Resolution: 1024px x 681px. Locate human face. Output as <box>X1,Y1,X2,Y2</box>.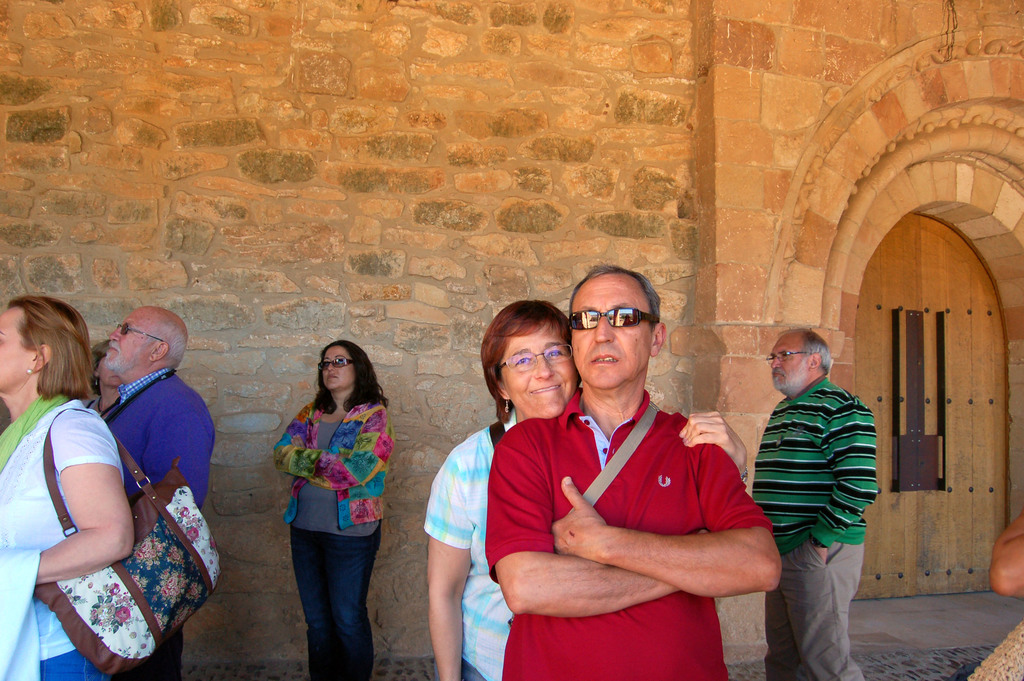
<box>766,331,808,391</box>.
